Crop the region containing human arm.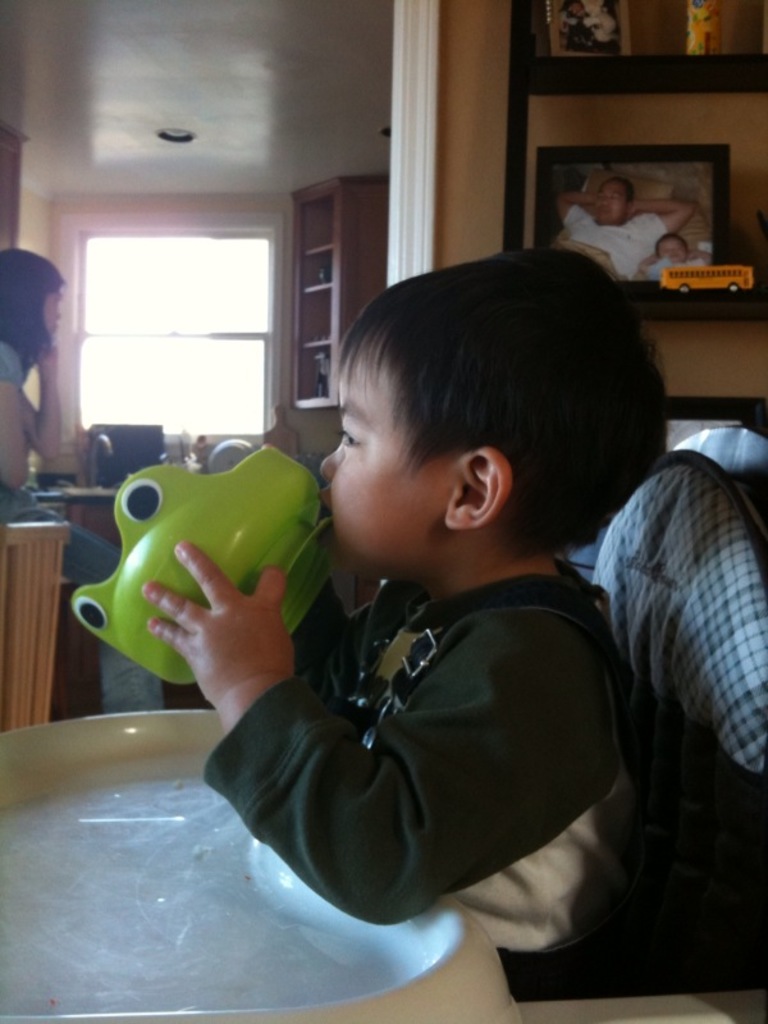
Crop region: box(622, 187, 700, 253).
